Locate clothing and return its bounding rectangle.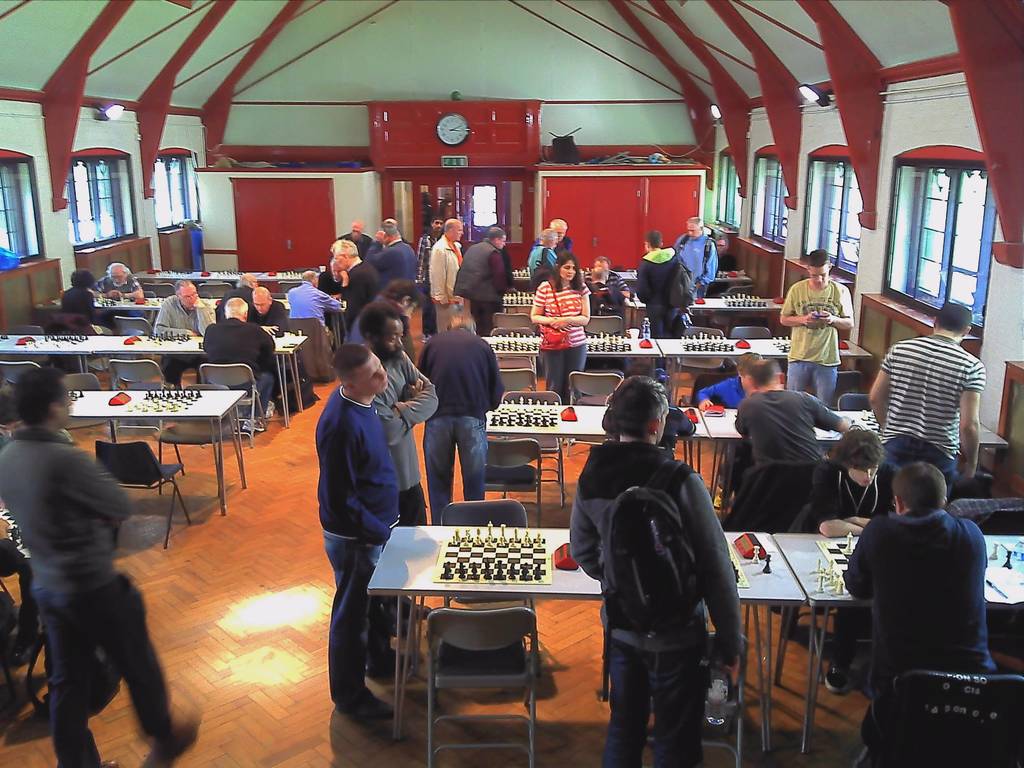
BBox(672, 229, 718, 297).
